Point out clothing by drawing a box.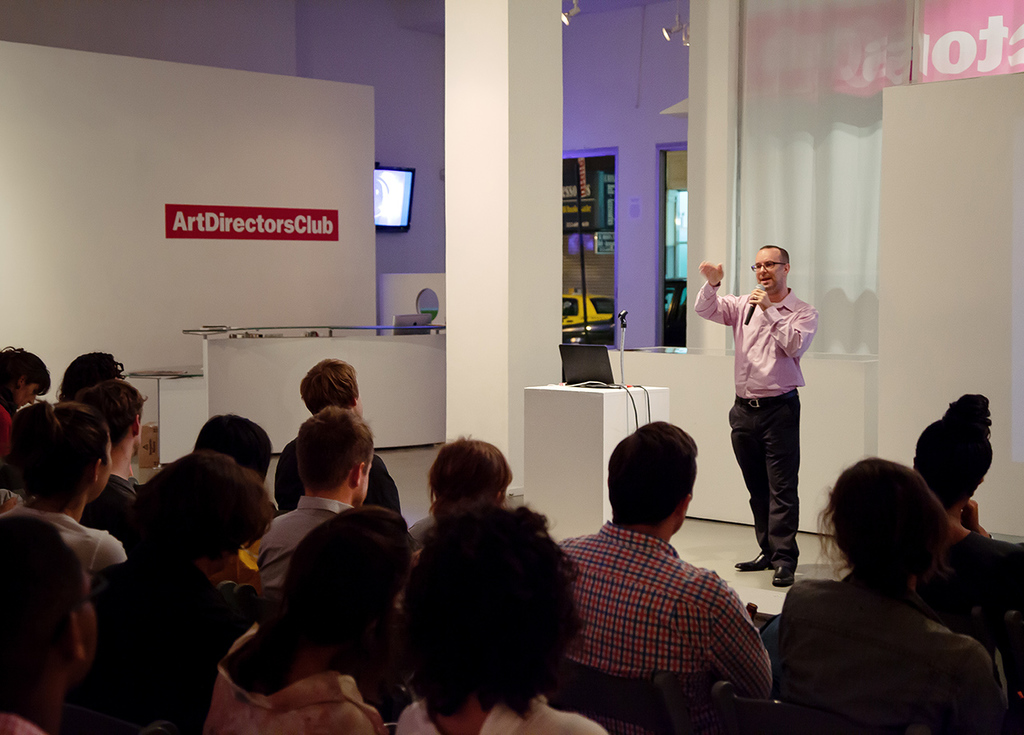
(78, 470, 136, 543).
